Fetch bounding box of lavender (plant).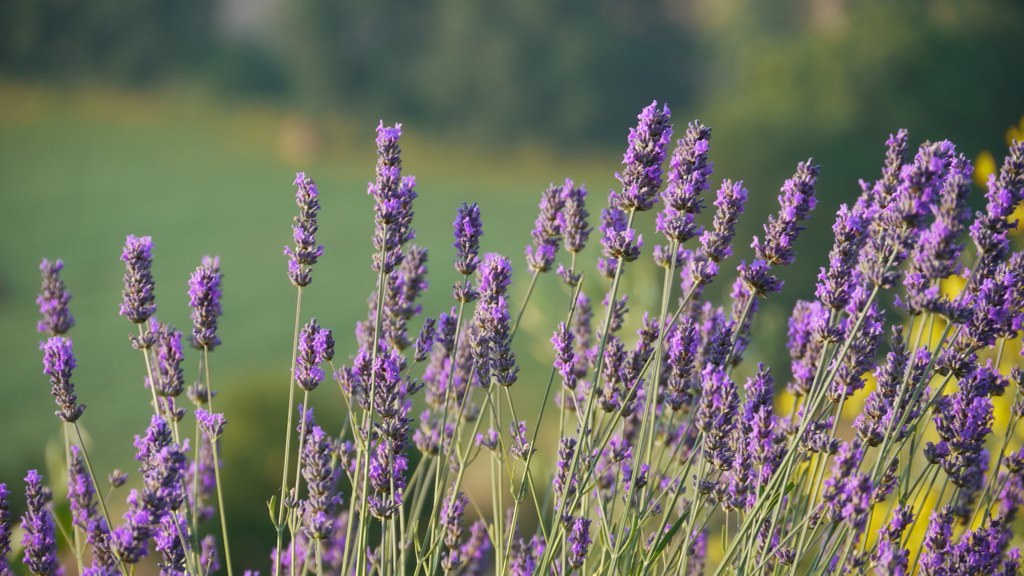
Bbox: 42, 341, 126, 573.
